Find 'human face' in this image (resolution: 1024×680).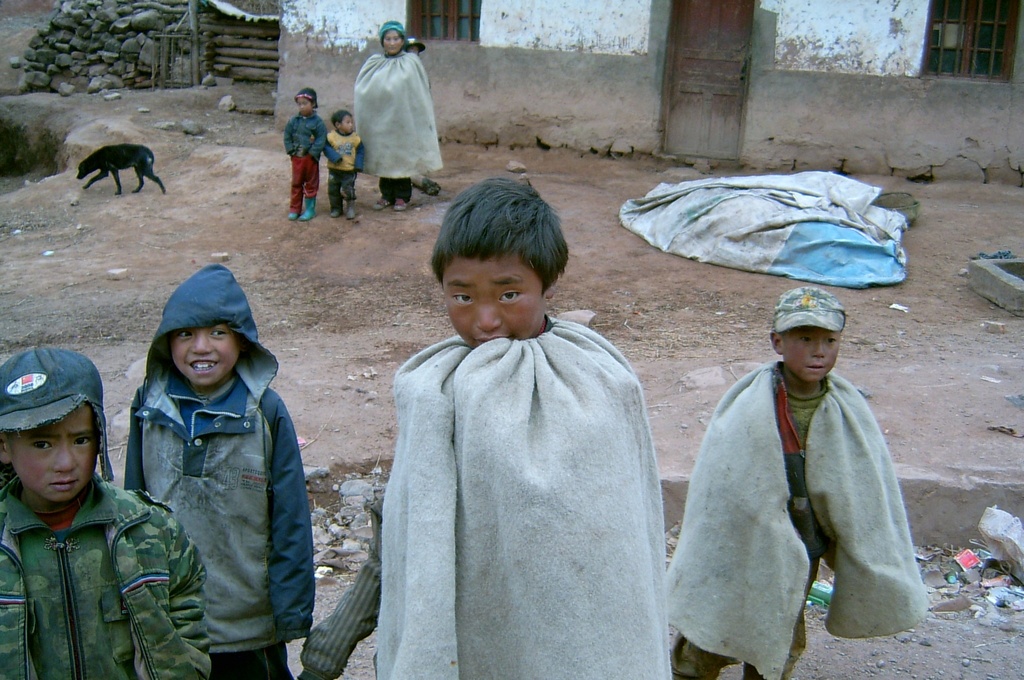
Rect(15, 403, 99, 502).
